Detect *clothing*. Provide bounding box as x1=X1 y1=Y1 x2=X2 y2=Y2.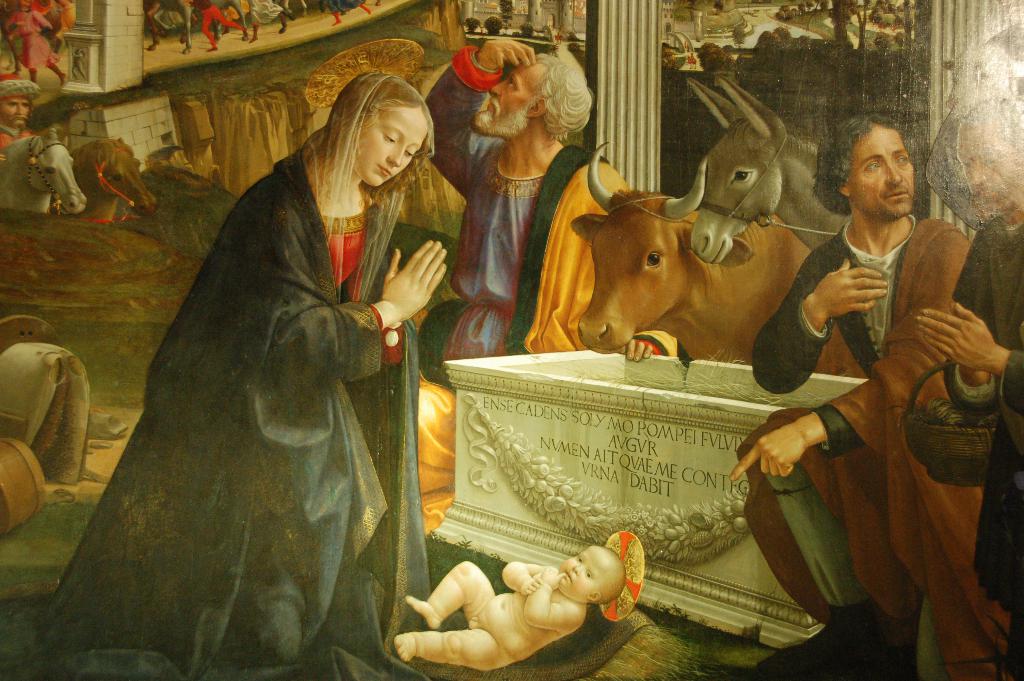
x1=412 y1=44 x2=637 y2=536.
